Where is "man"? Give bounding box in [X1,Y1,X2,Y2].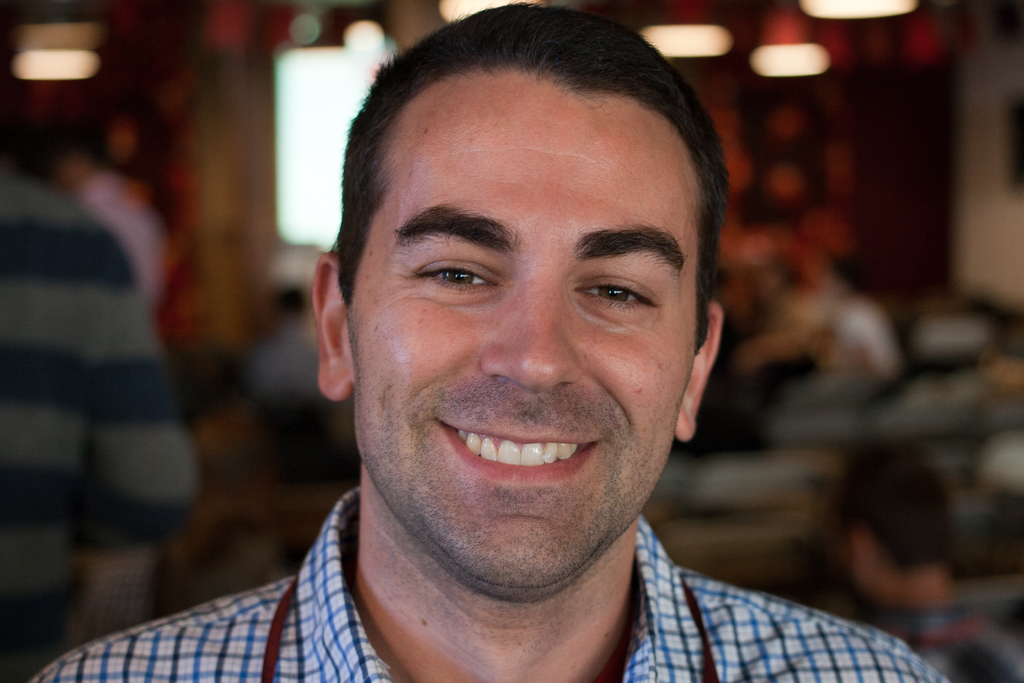
[25,0,956,682].
